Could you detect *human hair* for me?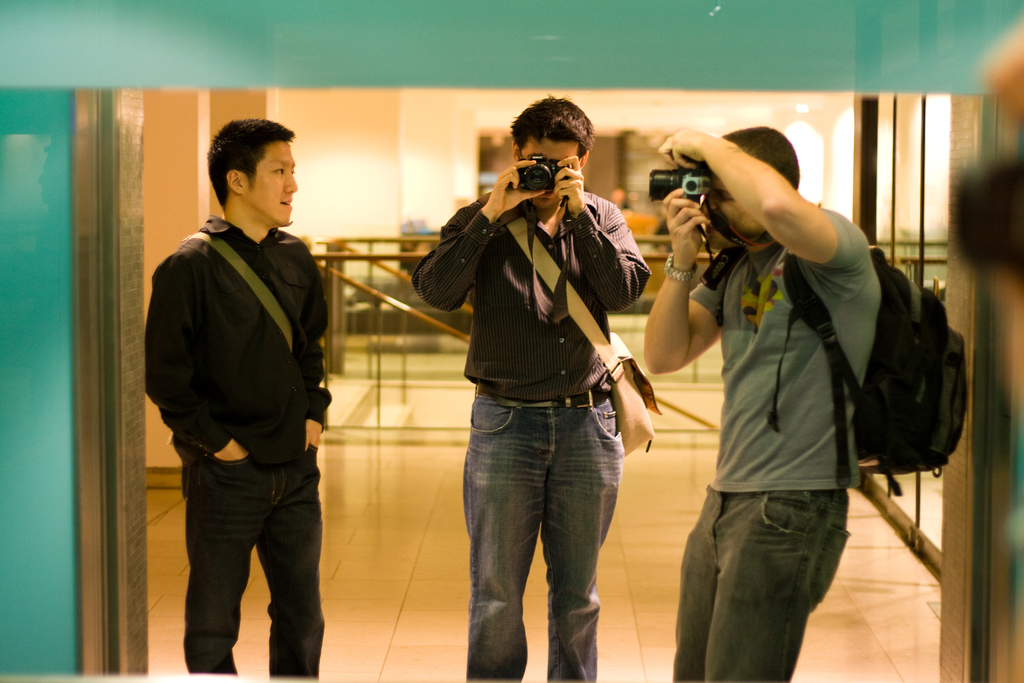
Detection result: x1=510 y1=94 x2=593 y2=153.
